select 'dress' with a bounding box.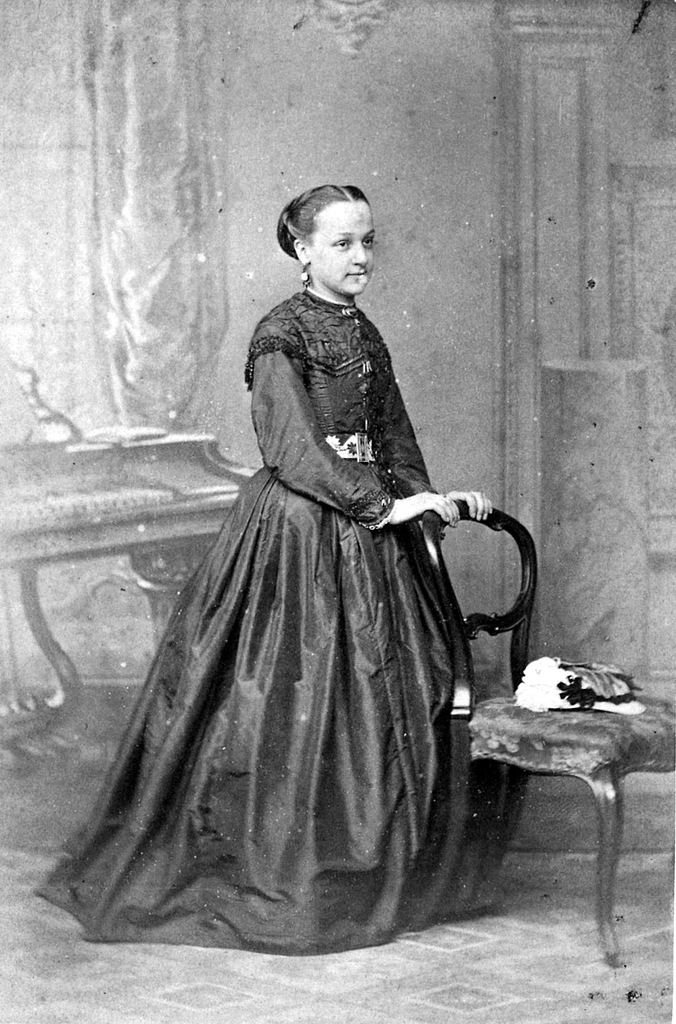
{"x1": 57, "y1": 214, "x2": 509, "y2": 940}.
